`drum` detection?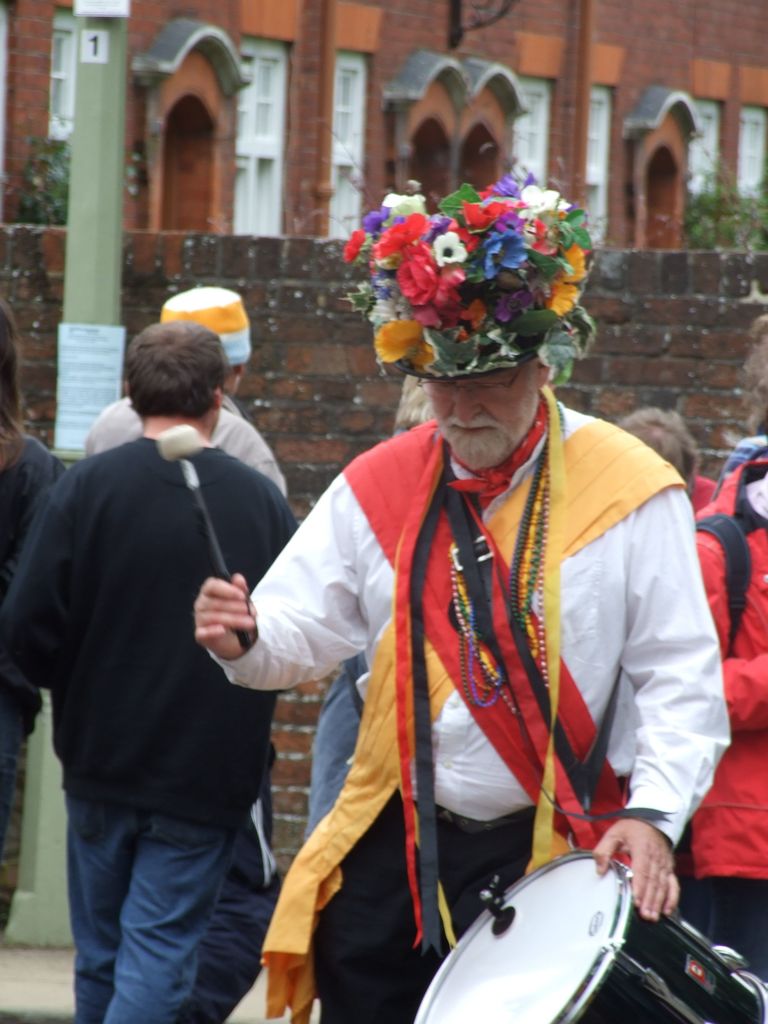
415, 845, 767, 1023
